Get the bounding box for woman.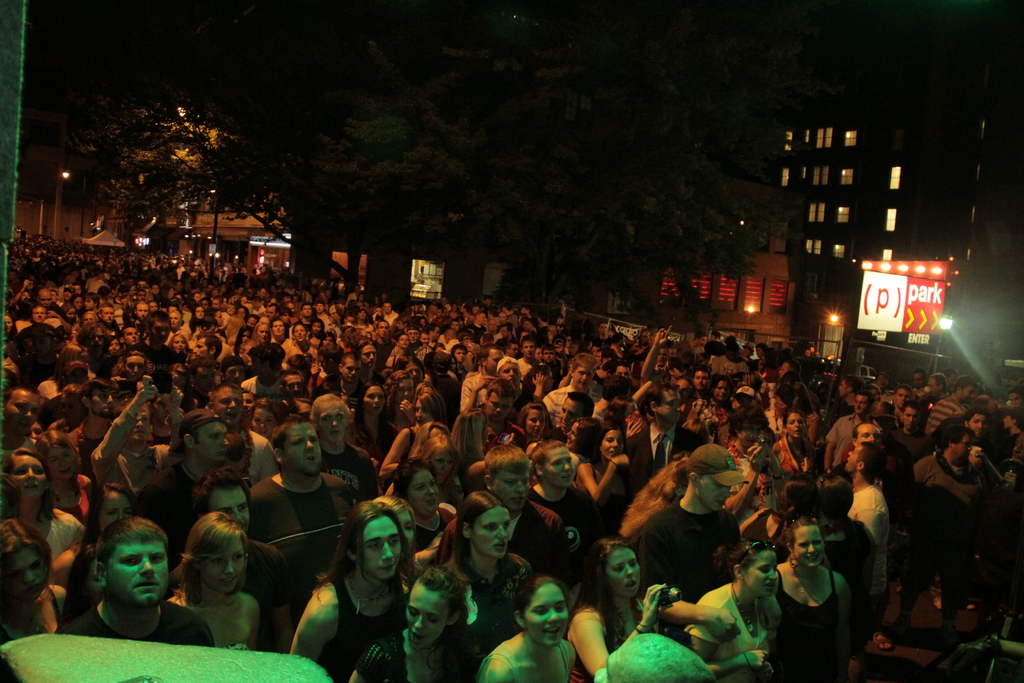
crop(685, 374, 743, 447).
